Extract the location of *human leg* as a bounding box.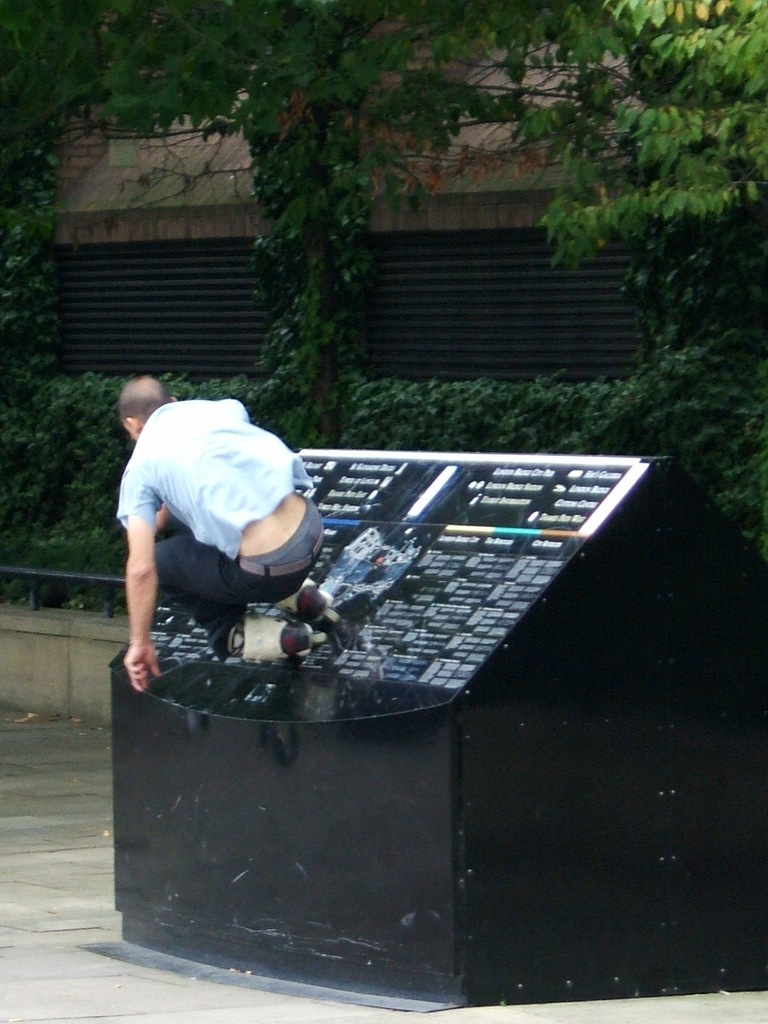
<region>148, 552, 302, 662</region>.
